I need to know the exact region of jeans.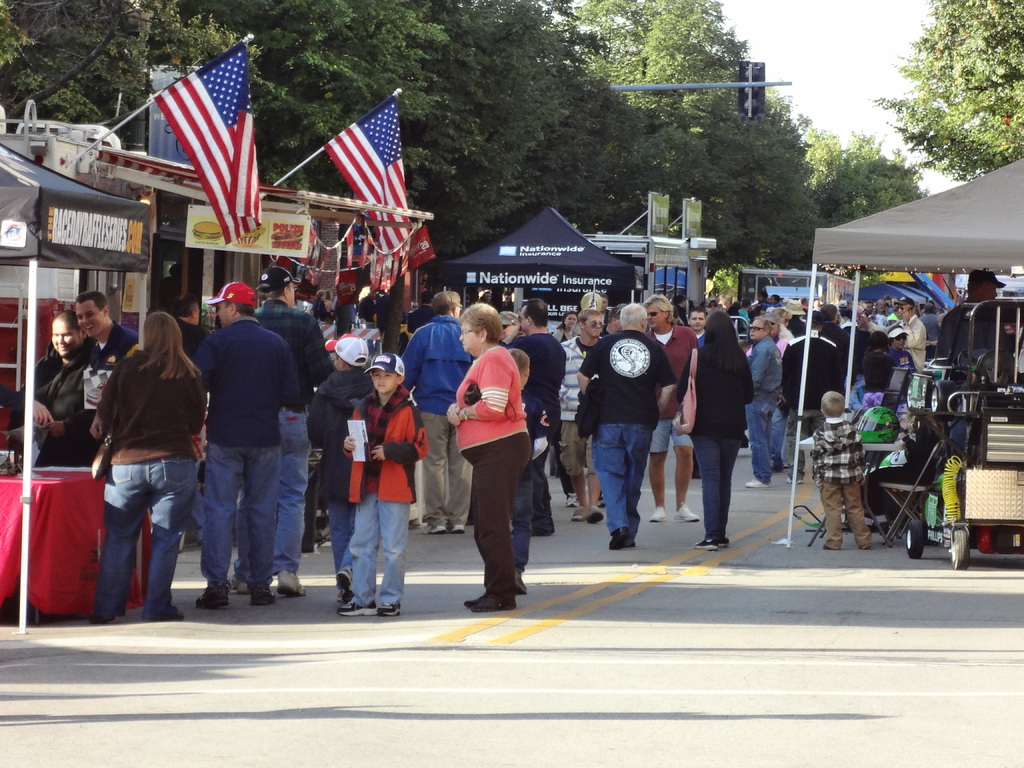
Region: region(744, 388, 768, 491).
